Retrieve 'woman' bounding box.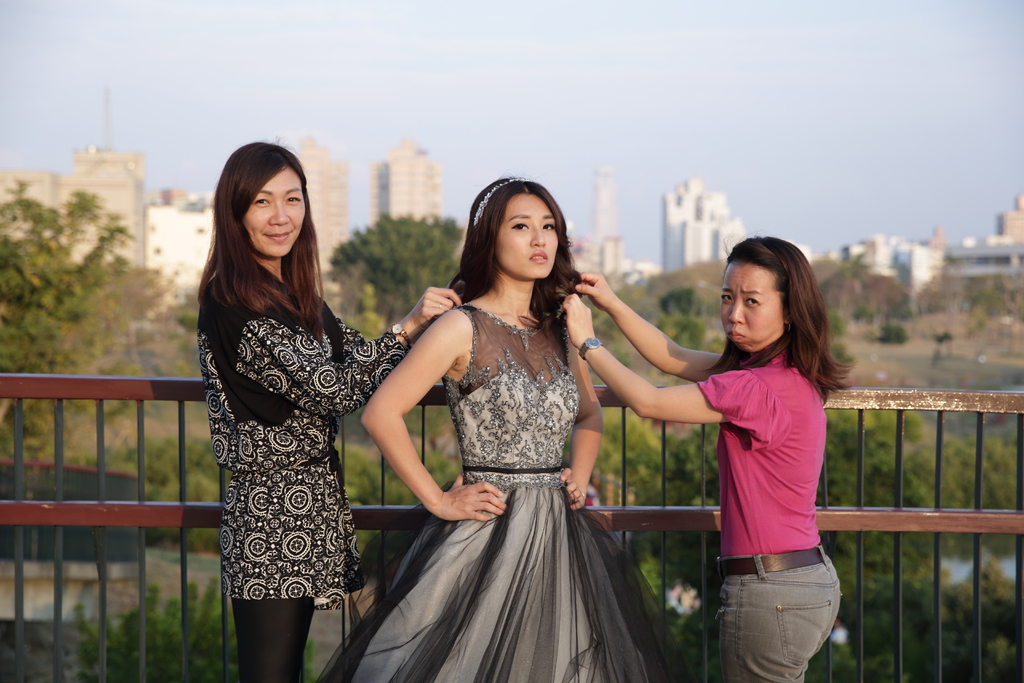
Bounding box: locate(193, 136, 468, 682).
